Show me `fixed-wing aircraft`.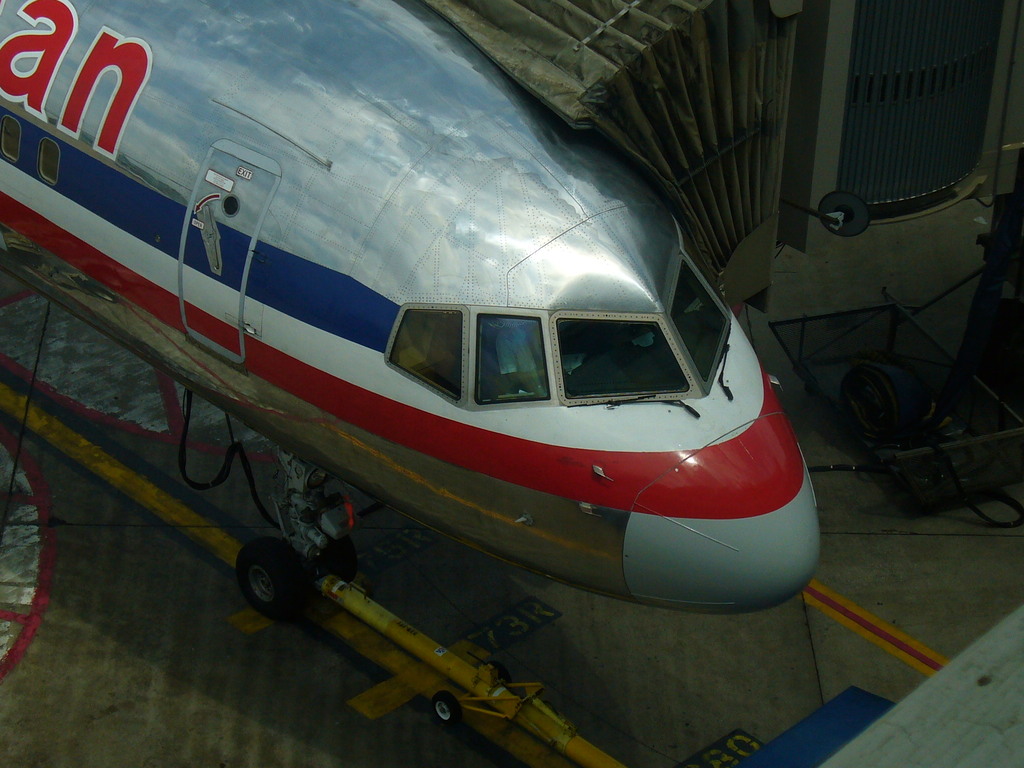
`fixed-wing aircraft` is here: select_region(0, 0, 828, 632).
